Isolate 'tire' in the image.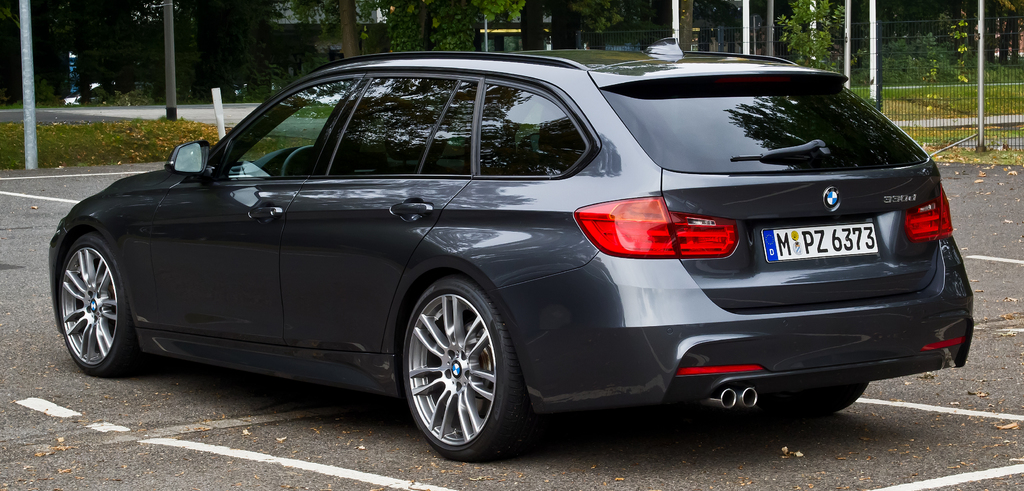
Isolated region: (left=58, top=232, right=140, bottom=377).
